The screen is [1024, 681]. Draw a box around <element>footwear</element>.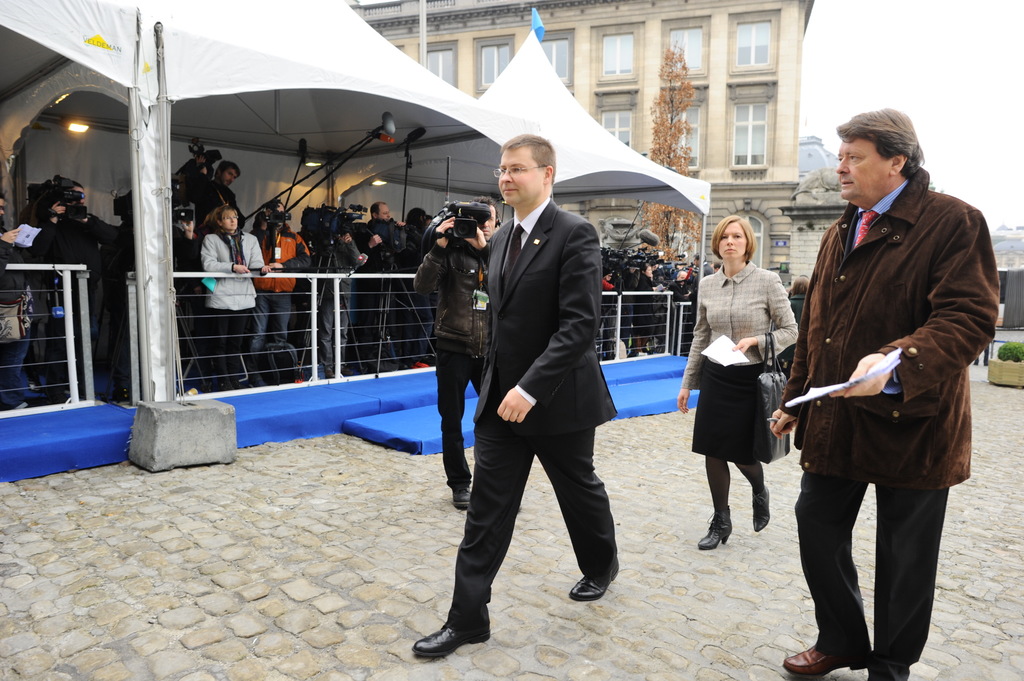
BBox(568, 566, 620, 600).
